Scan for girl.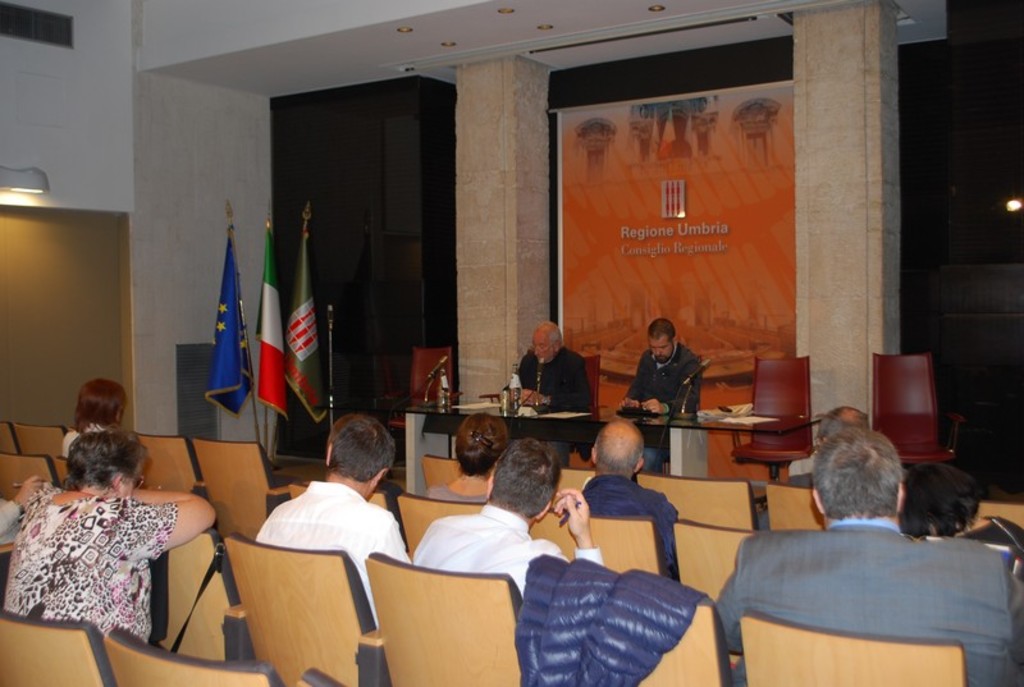
Scan result: (902,461,1023,582).
